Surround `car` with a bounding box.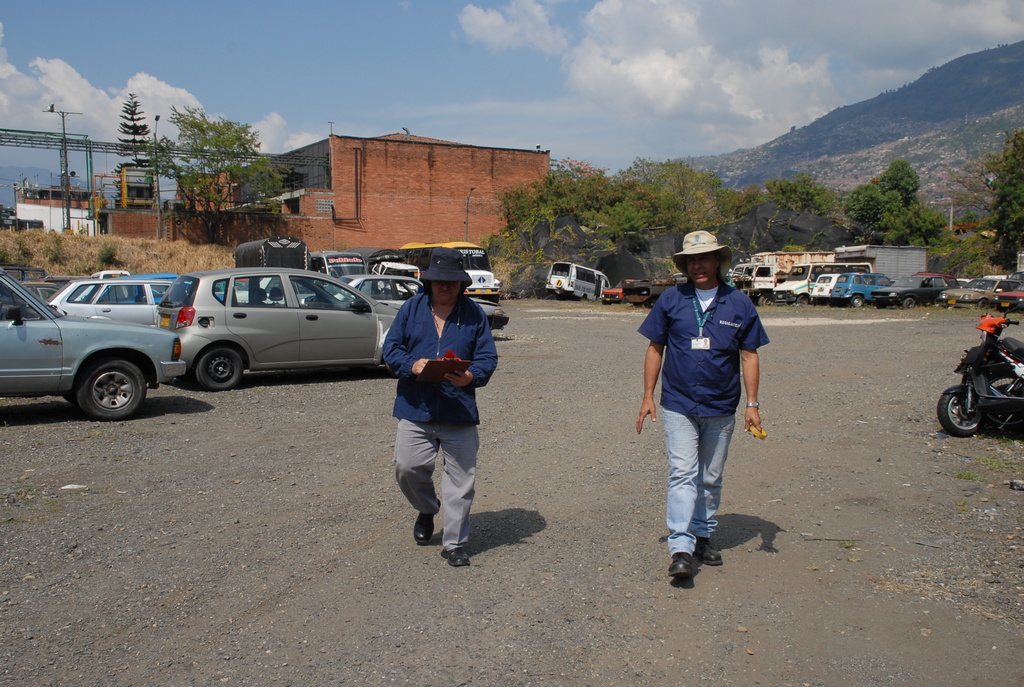
(45,271,186,325).
